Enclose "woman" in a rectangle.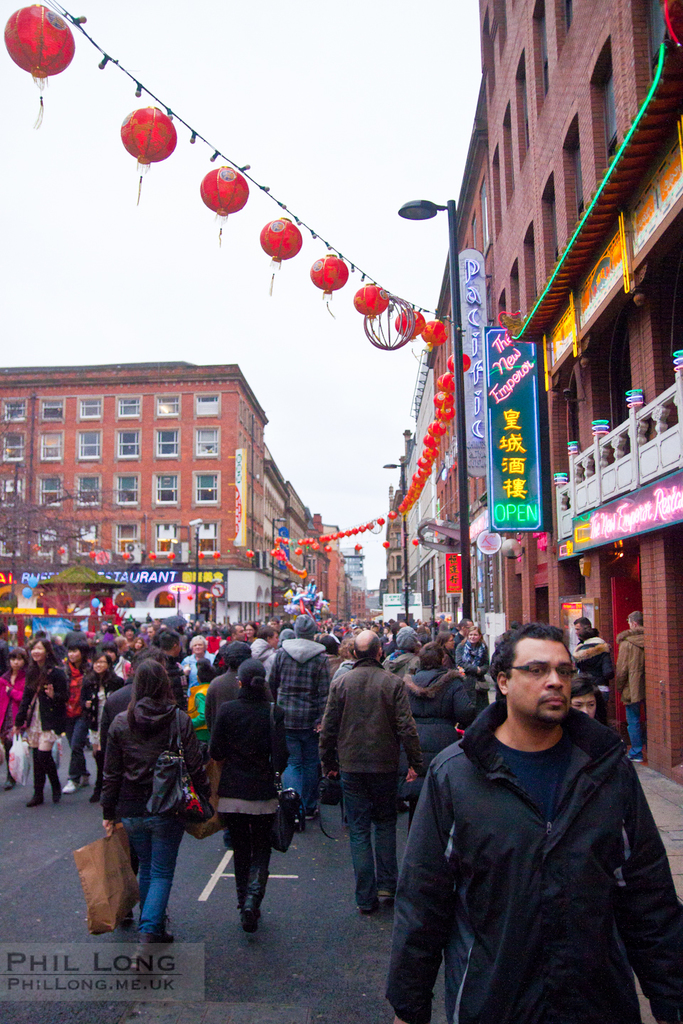
(left=571, top=627, right=612, bottom=713).
